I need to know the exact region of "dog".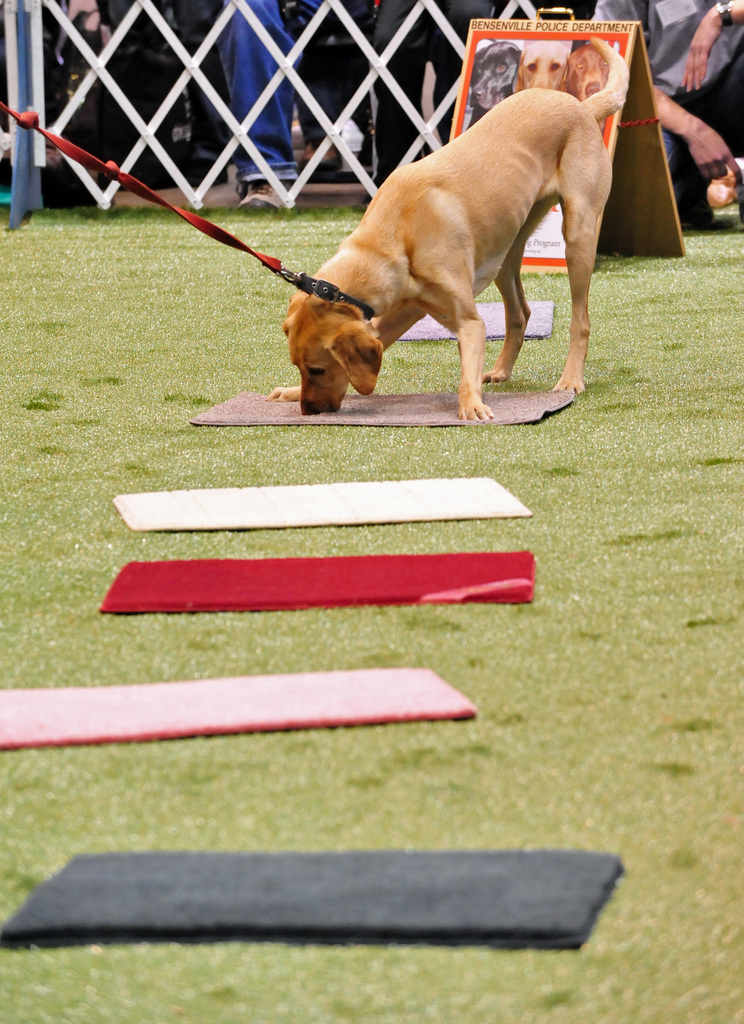
Region: bbox=[515, 38, 570, 92].
